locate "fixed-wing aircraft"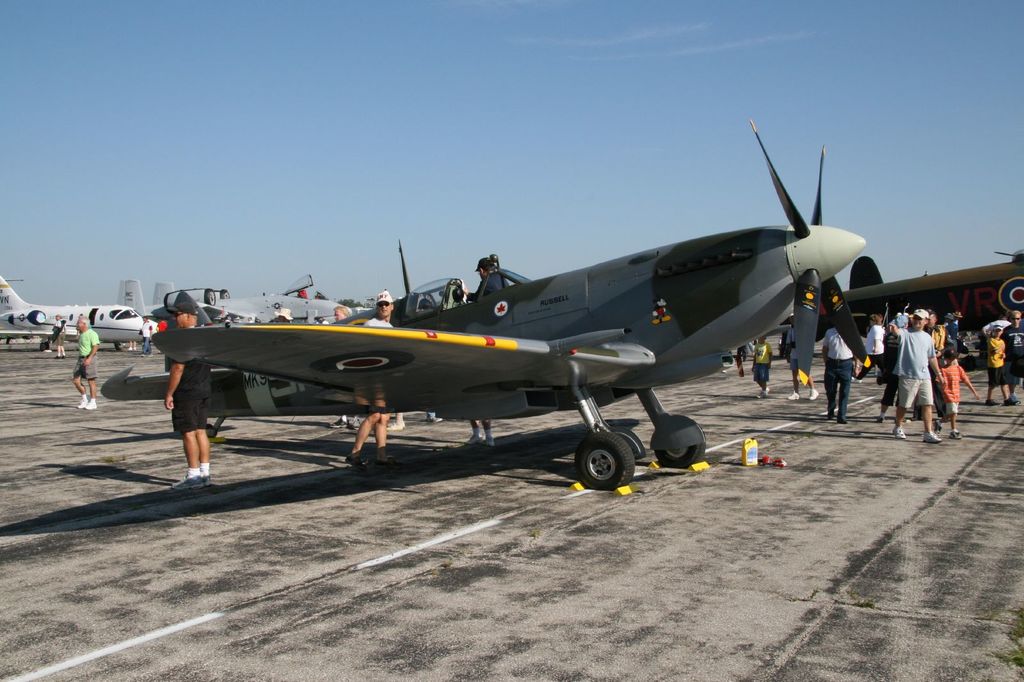
[776,235,1023,364]
